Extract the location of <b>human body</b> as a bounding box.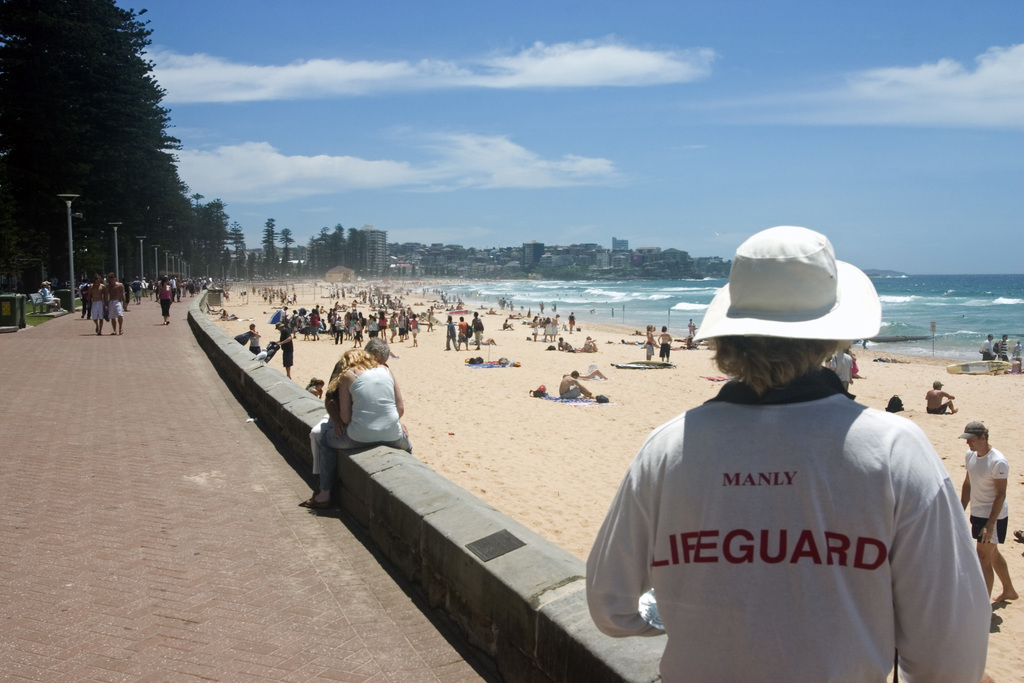
detection(249, 324, 260, 352).
